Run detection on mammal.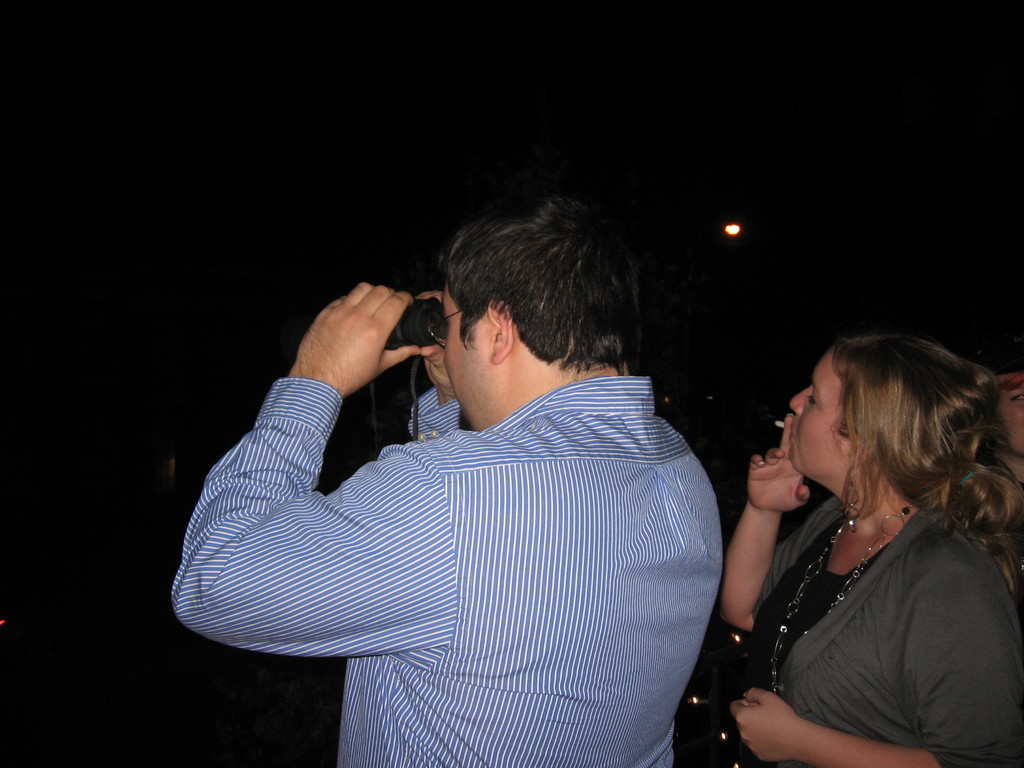
Result: [x1=992, y1=348, x2=1023, y2=468].
